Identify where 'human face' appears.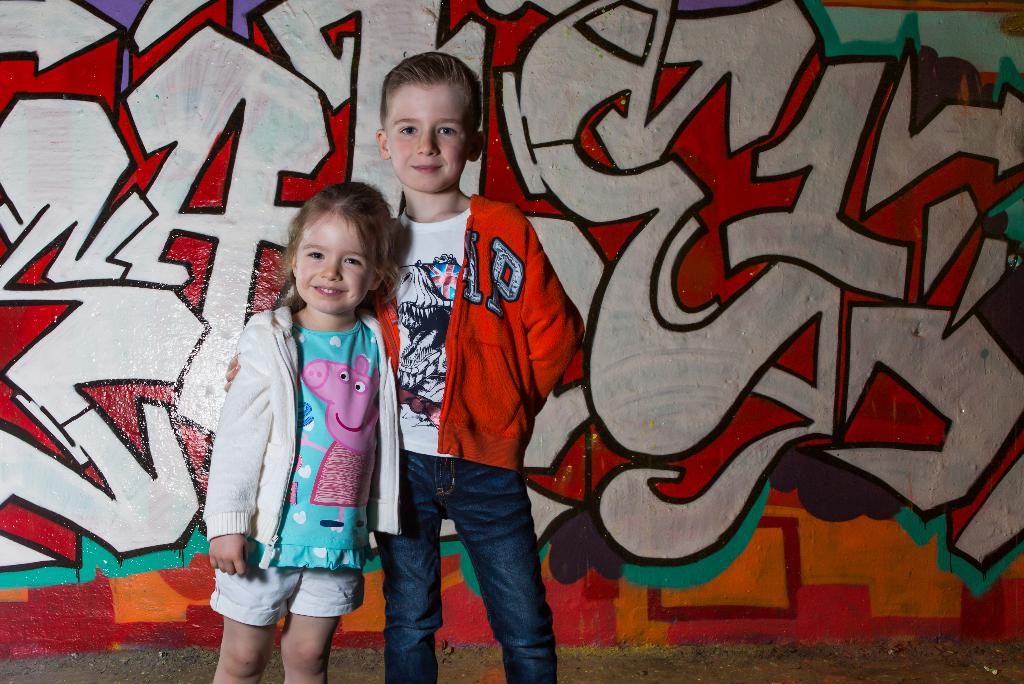
Appears at <bbox>388, 86, 472, 193</bbox>.
